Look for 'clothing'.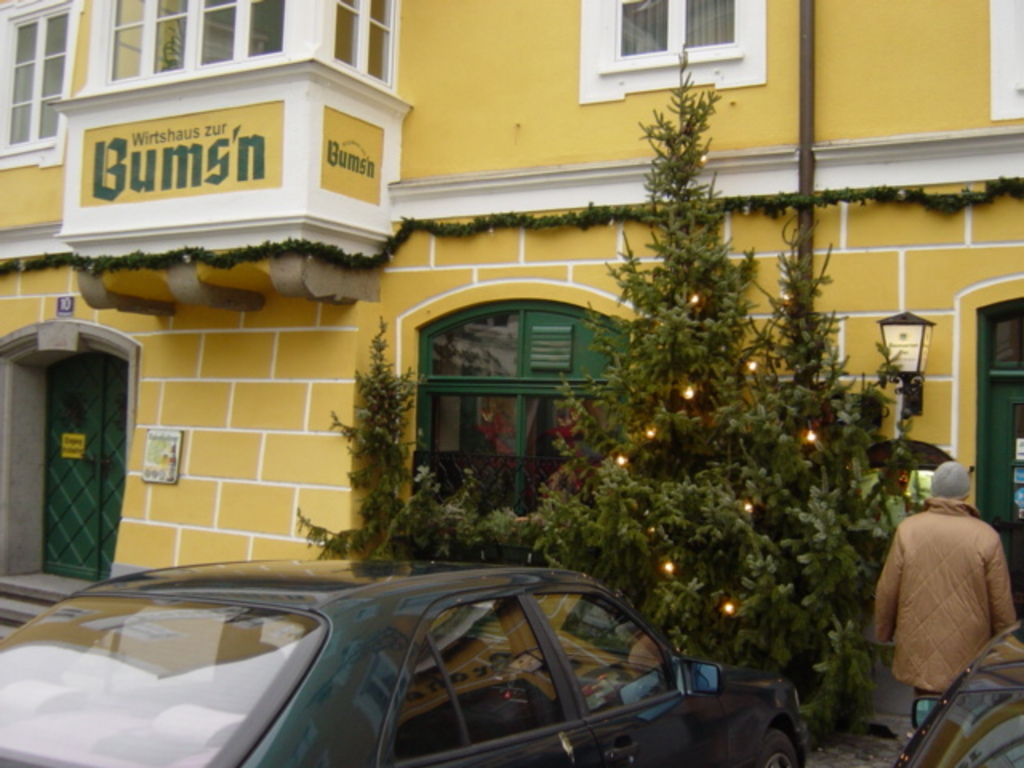
Found: bbox=[872, 478, 1013, 715].
